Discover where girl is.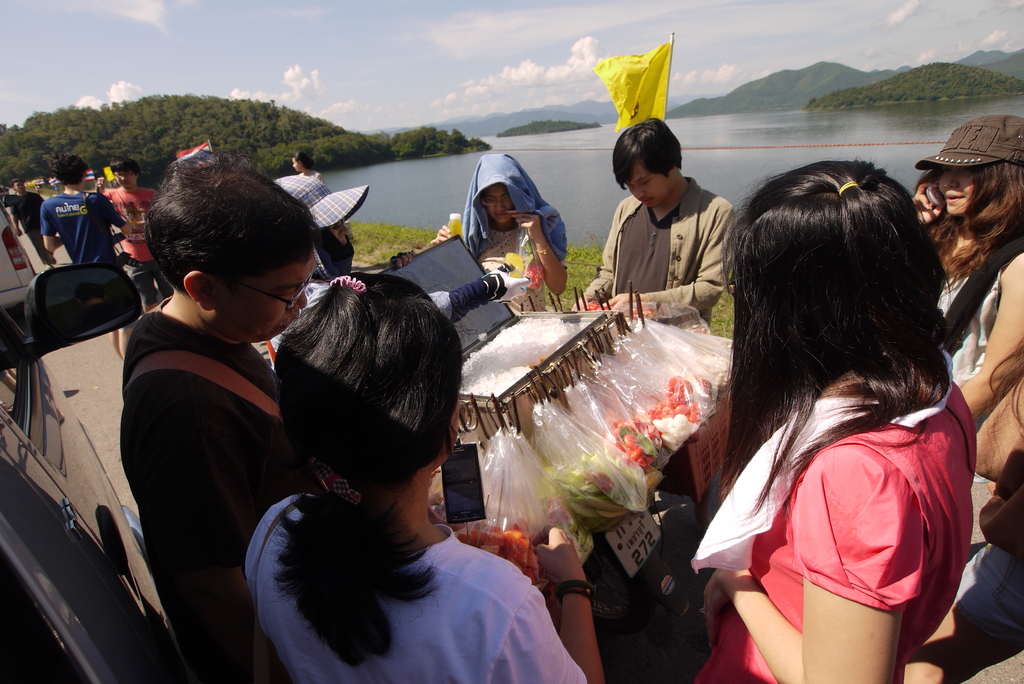
Discovered at Rect(931, 116, 1023, 417).
